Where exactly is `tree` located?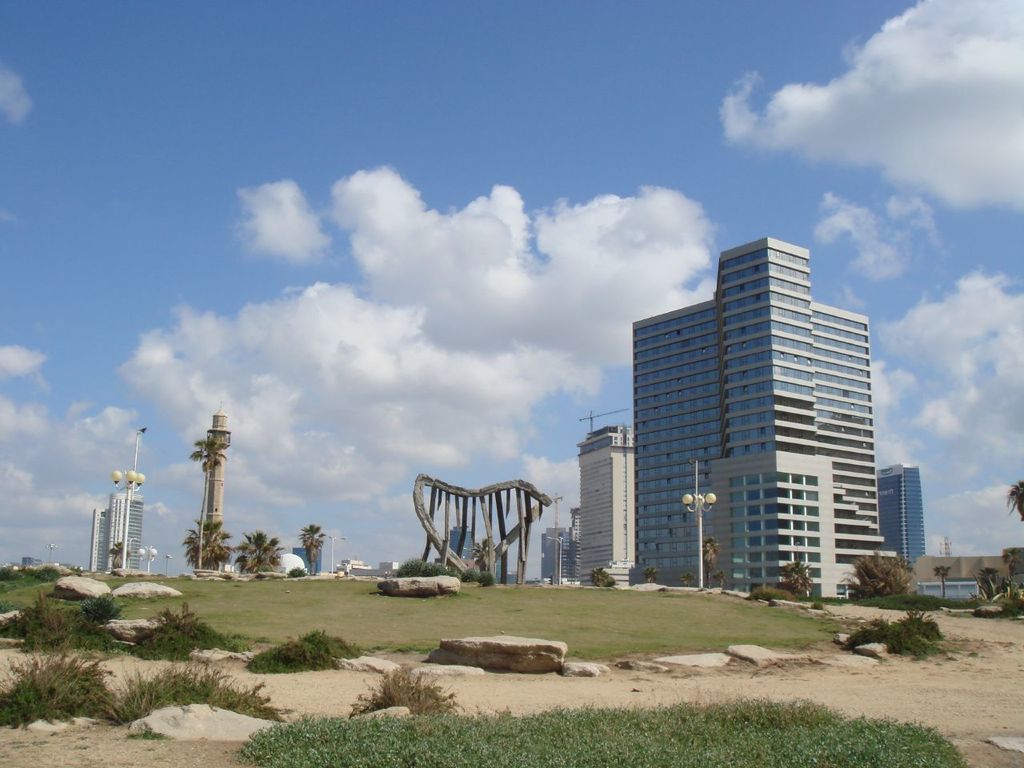
Its bounding box is <region>470, 538, 498, 570</region>.
